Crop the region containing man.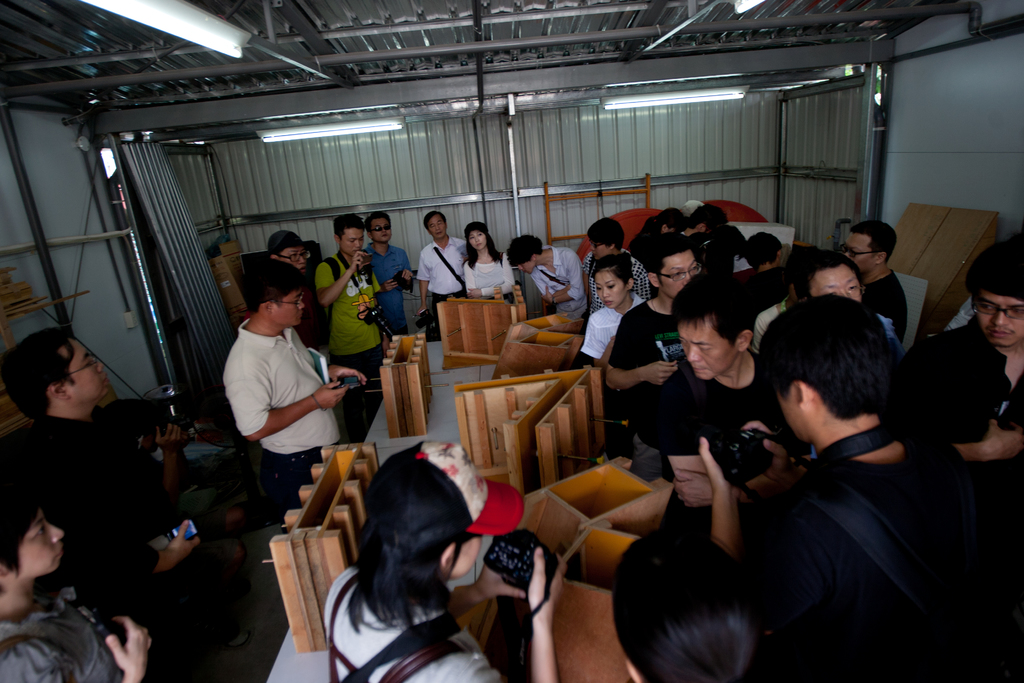
Crop region: {"left": 901, "top": 236, "right": 1023, "bottom": 493}.
